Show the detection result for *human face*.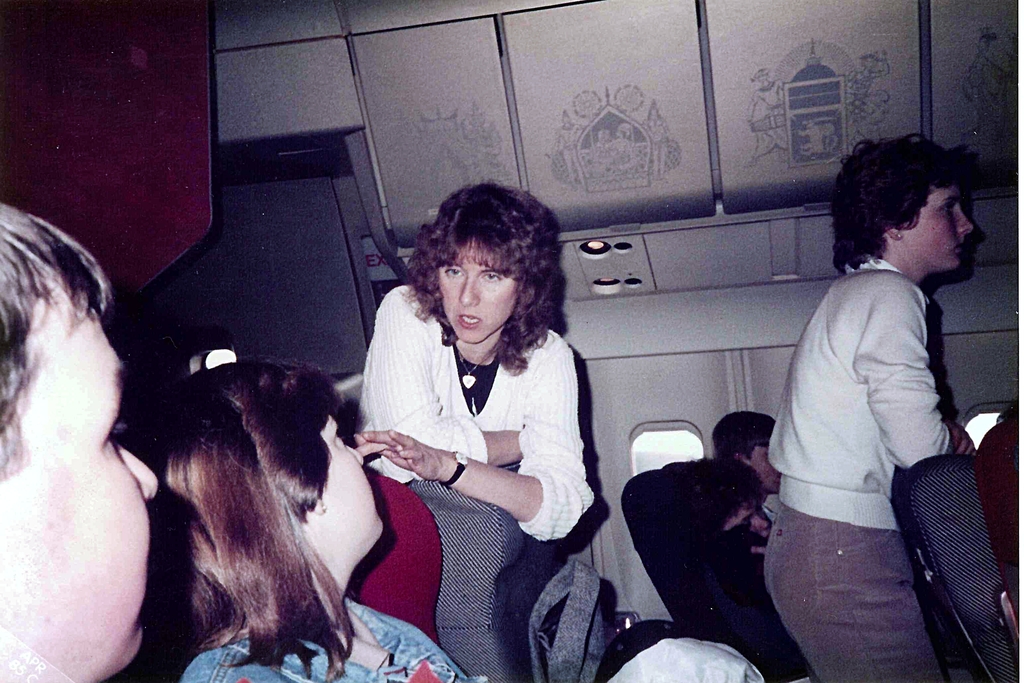
317 412 391 530.
